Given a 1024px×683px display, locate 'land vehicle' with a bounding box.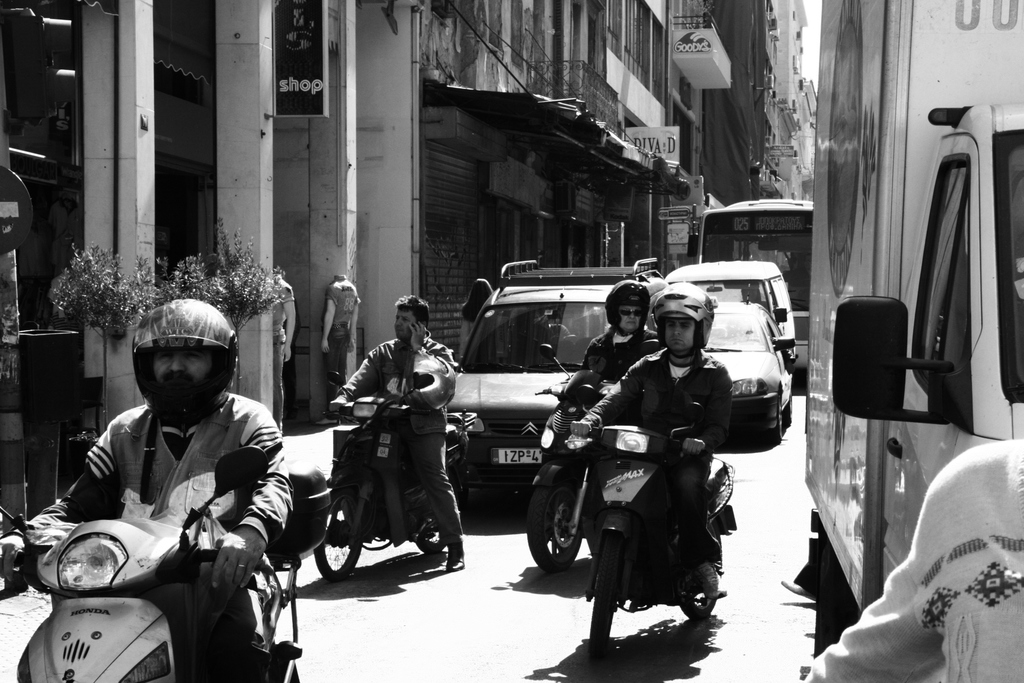
Located: locate(536, 343, 617, 574).
